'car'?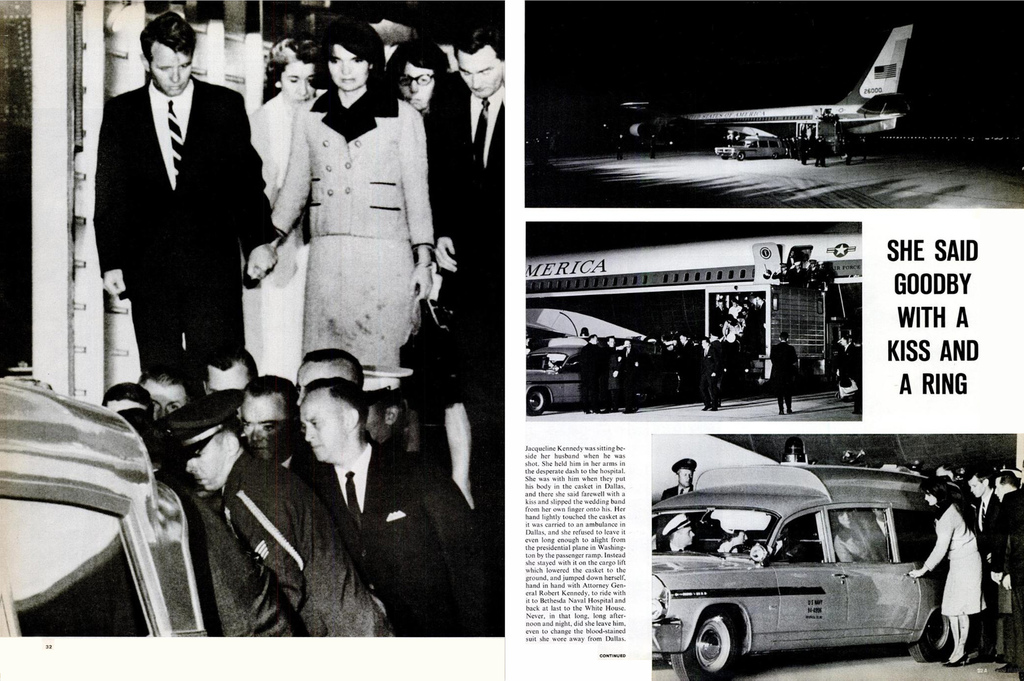
l=643, t=463, r=979, b=677
